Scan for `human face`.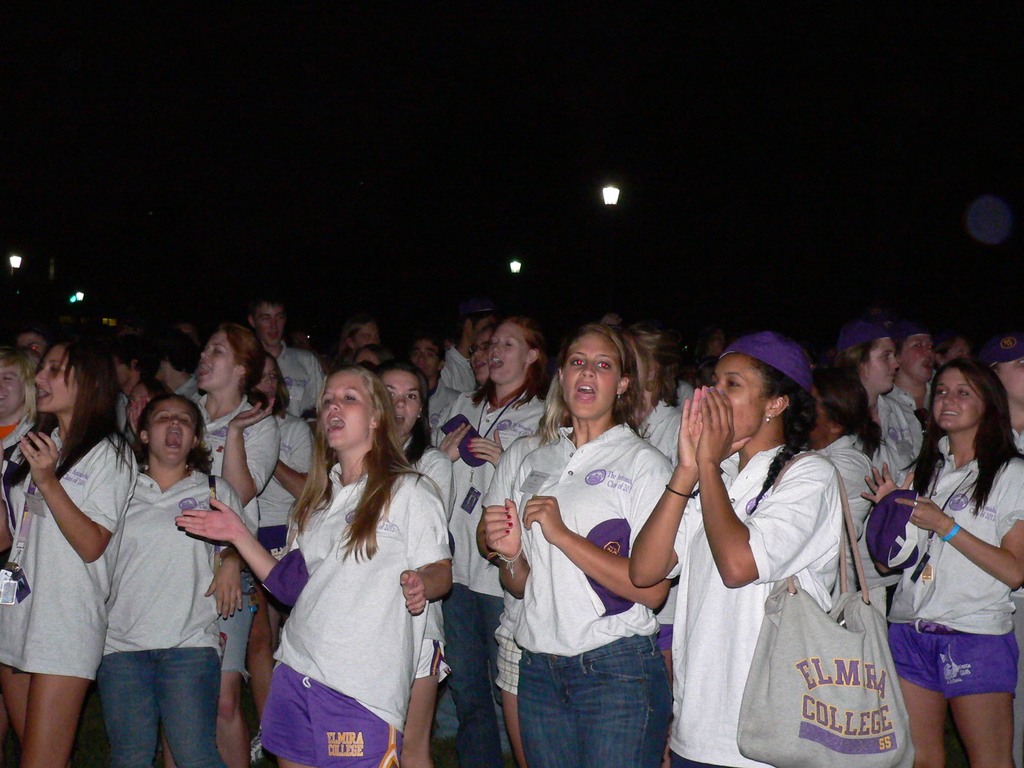
Scan result: region(151, 356, 167, 378).
